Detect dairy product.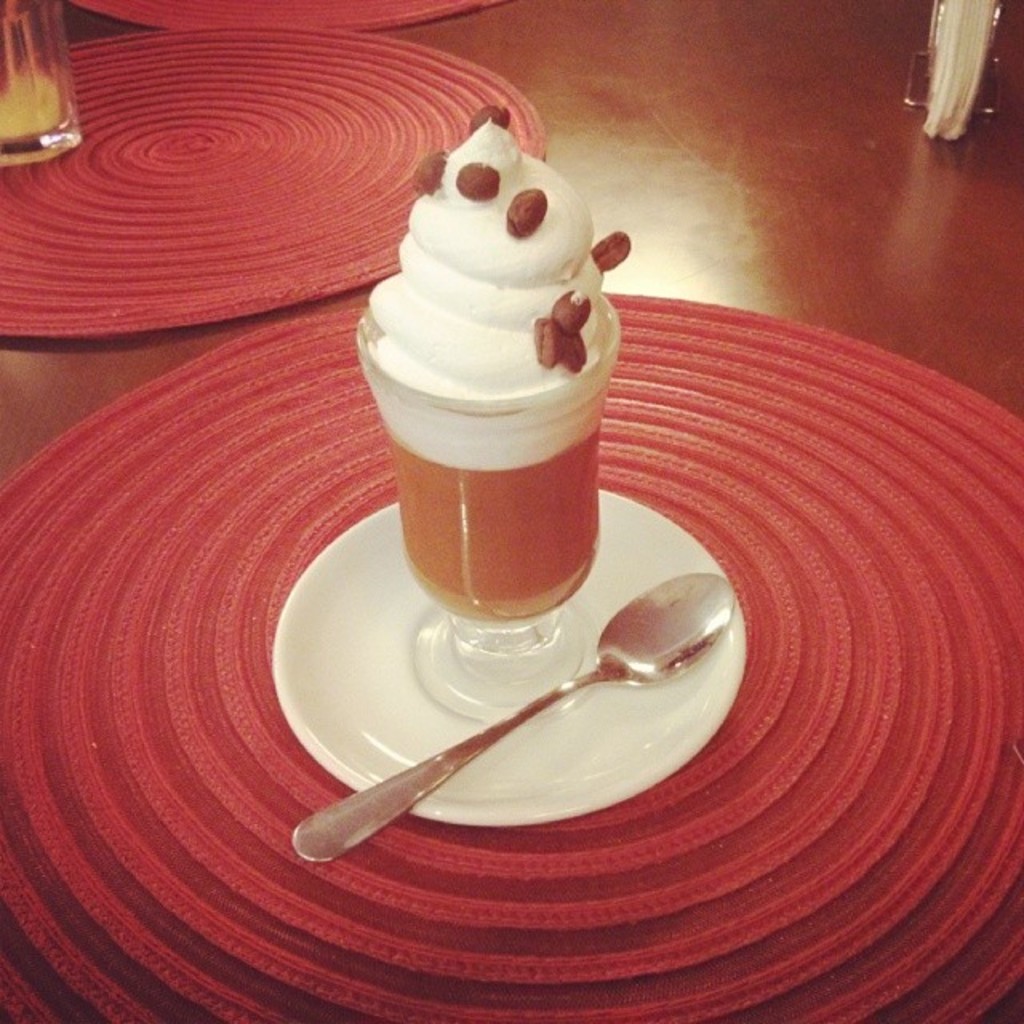
Detected at <box>376,134,619,533</box>.
